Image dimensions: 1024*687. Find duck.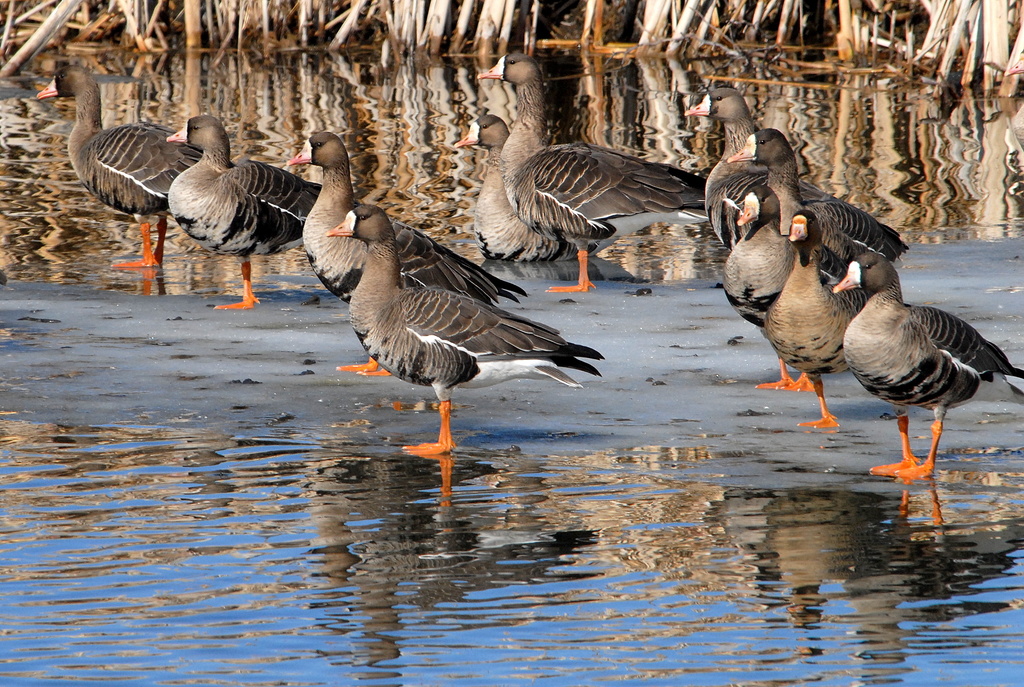
rect(754, 204, 872, 432).
